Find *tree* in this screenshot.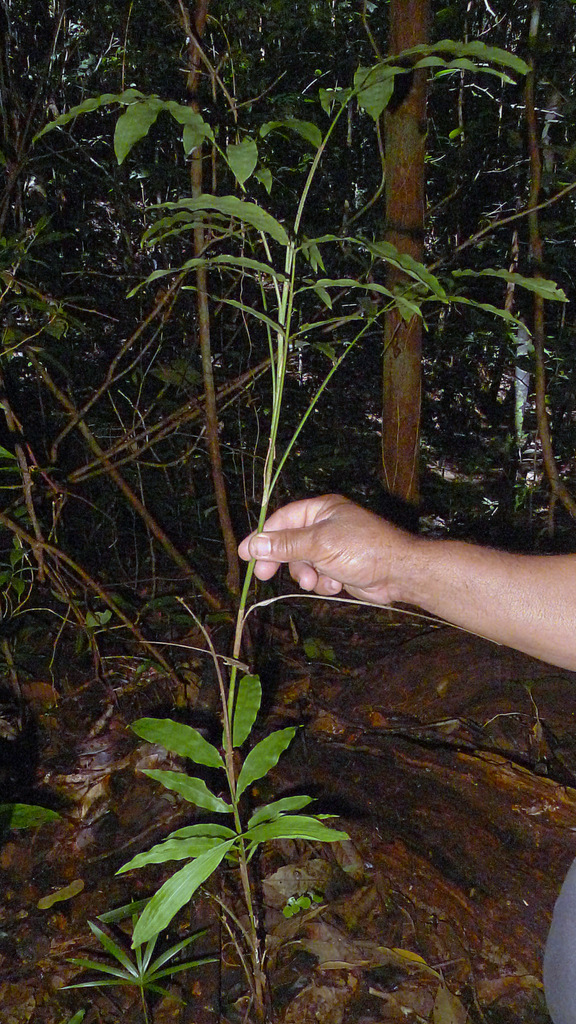
The bounding box for *tree* is (378, 0, 435, 509).
